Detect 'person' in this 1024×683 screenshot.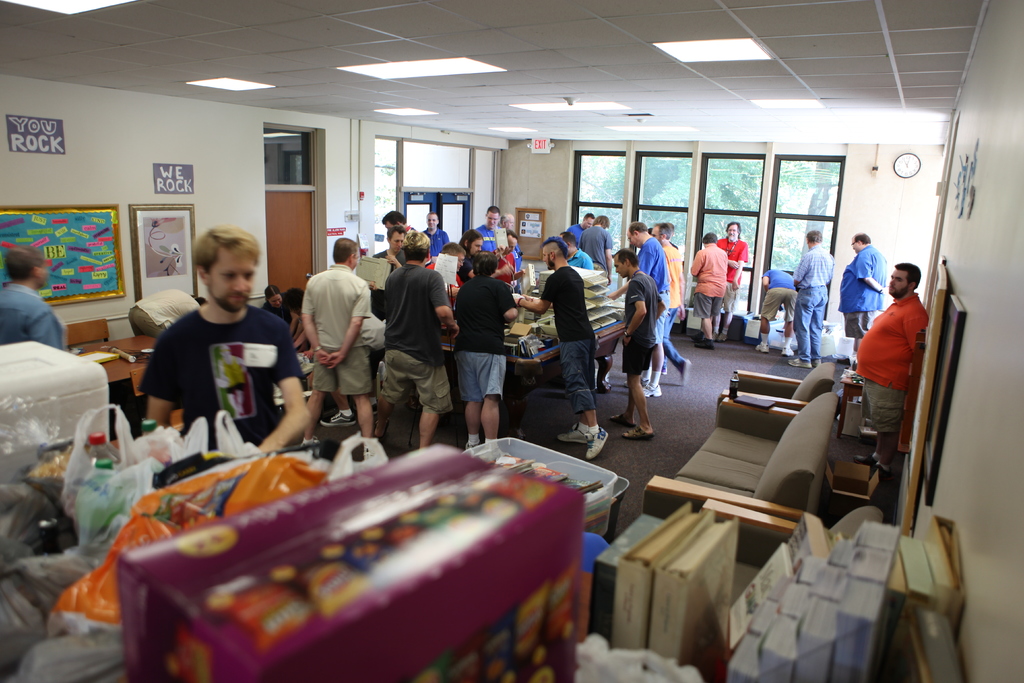
Detection: bbox=(385, 230, 407, 268).
